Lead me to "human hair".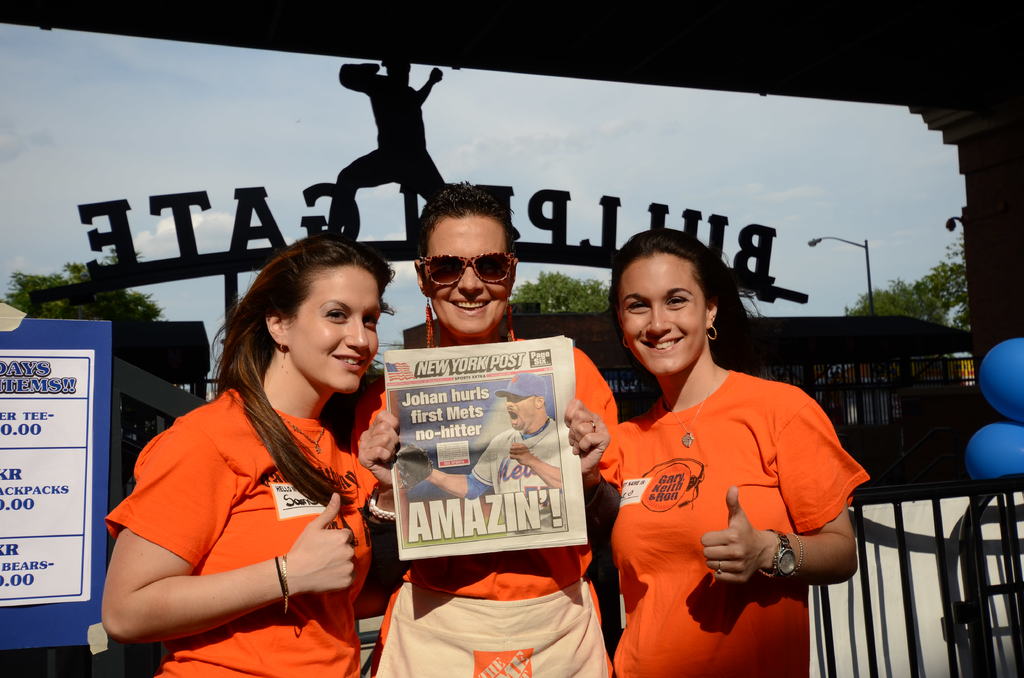
Lead to 604:230:733:376.
